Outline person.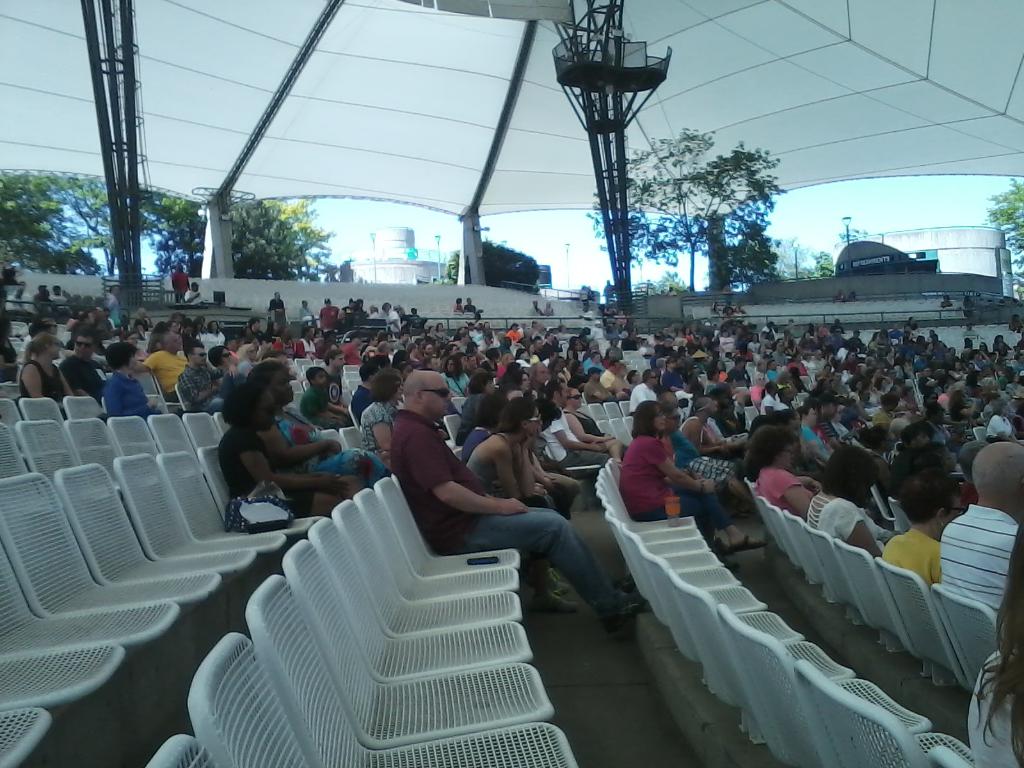
Outline: [x1=221, y1=412, x2=358, y2=511].
